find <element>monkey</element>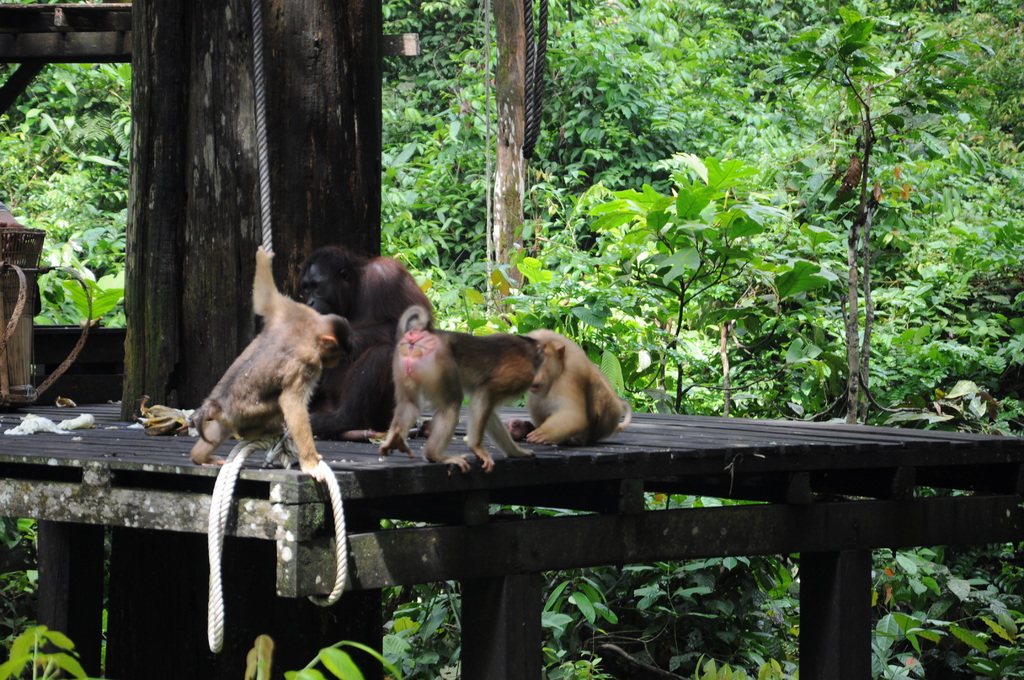
select_region(380, 327, 550, 480)
